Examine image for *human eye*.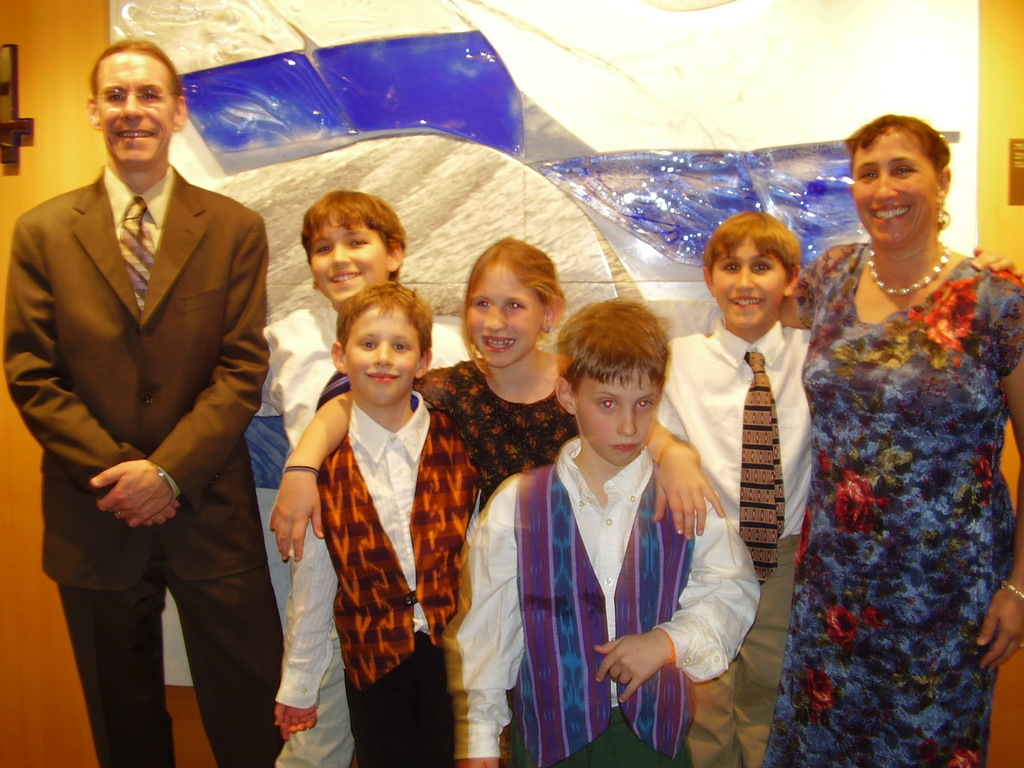
Examination result: 728, 257, 741, 276.
